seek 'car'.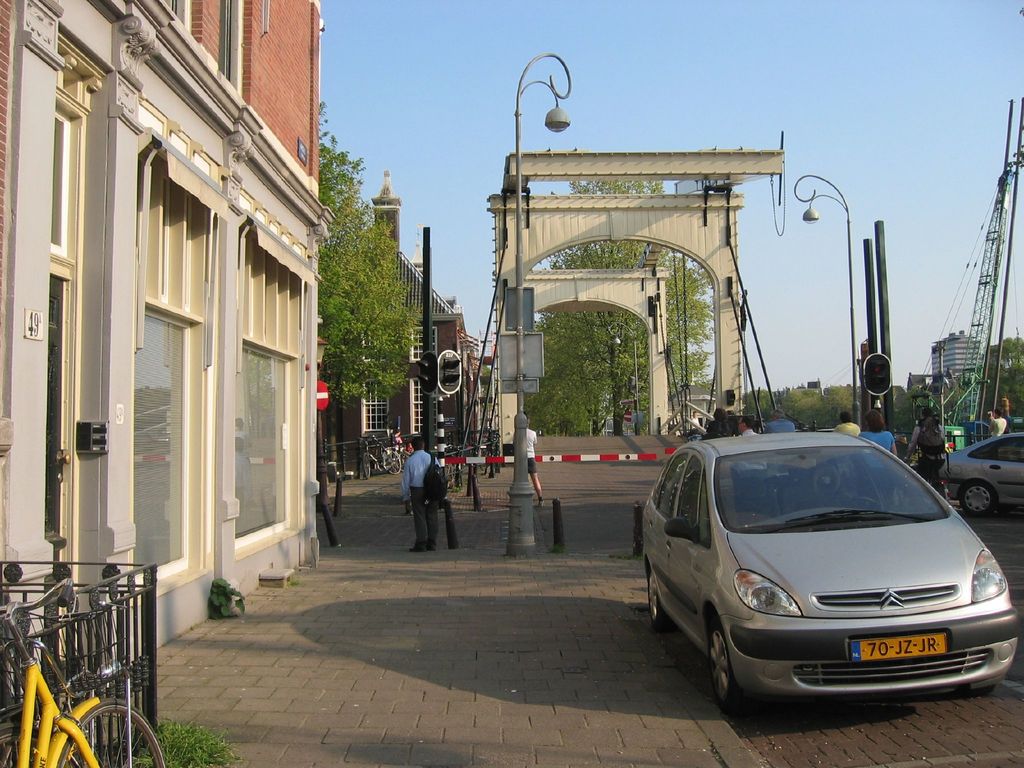
{"left": 936, "top": 424, "right": 1023, "bottom": 516}.
